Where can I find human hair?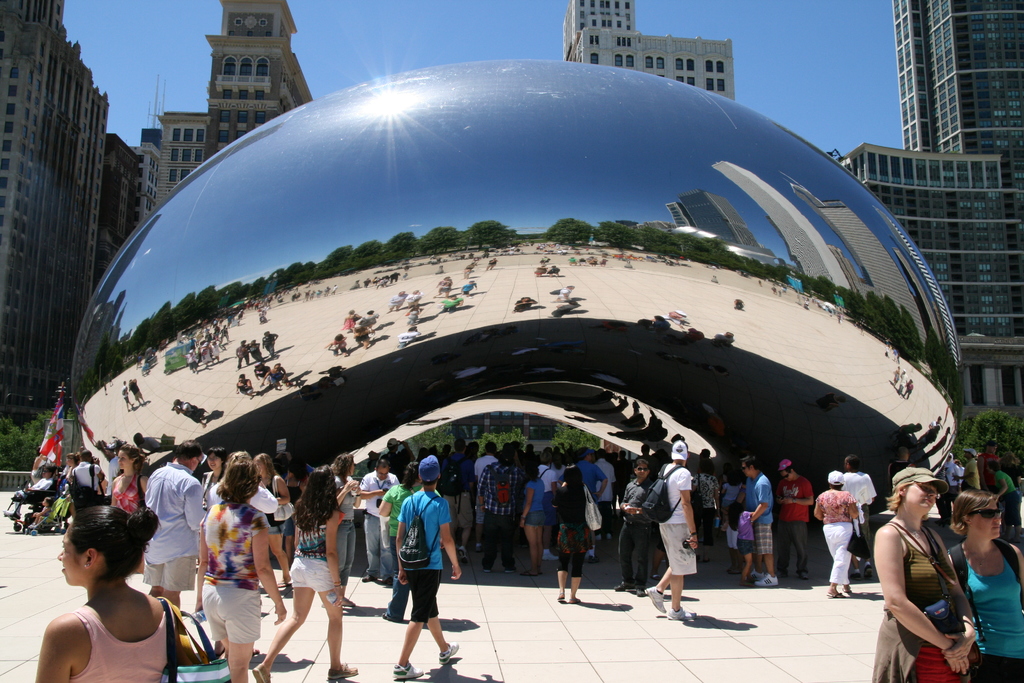
You can find it at region(59, 517, 148, 609).
